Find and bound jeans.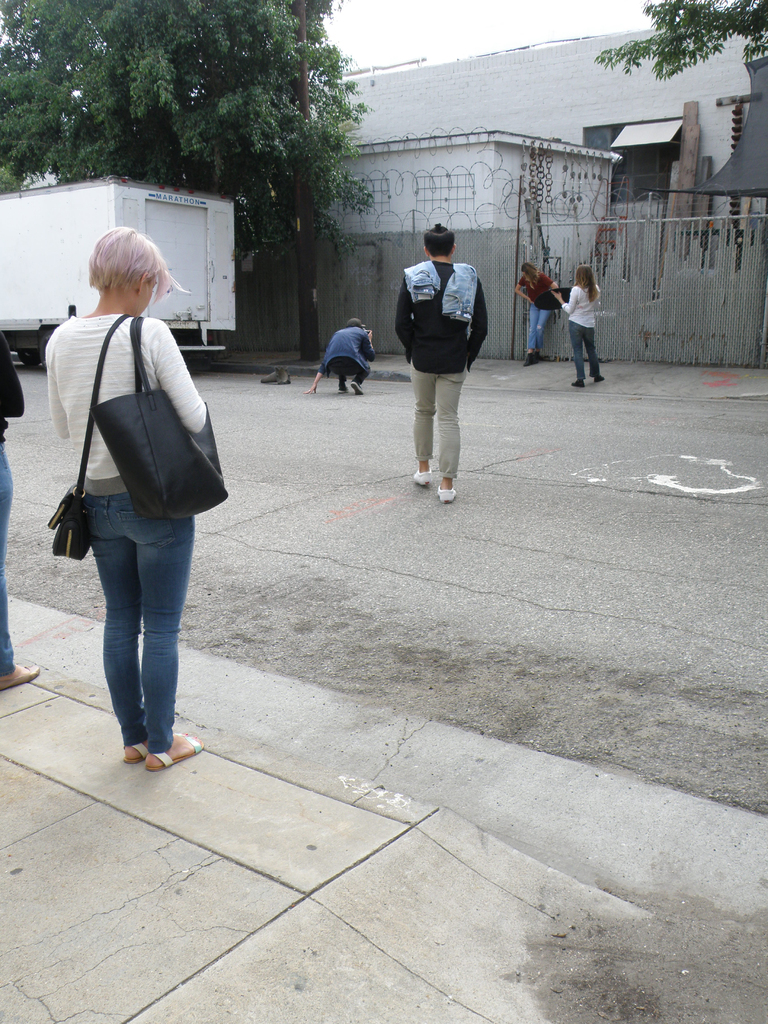
Bound: {"left": 326, "top": 355, "right": 376, "bottom": 383}.
